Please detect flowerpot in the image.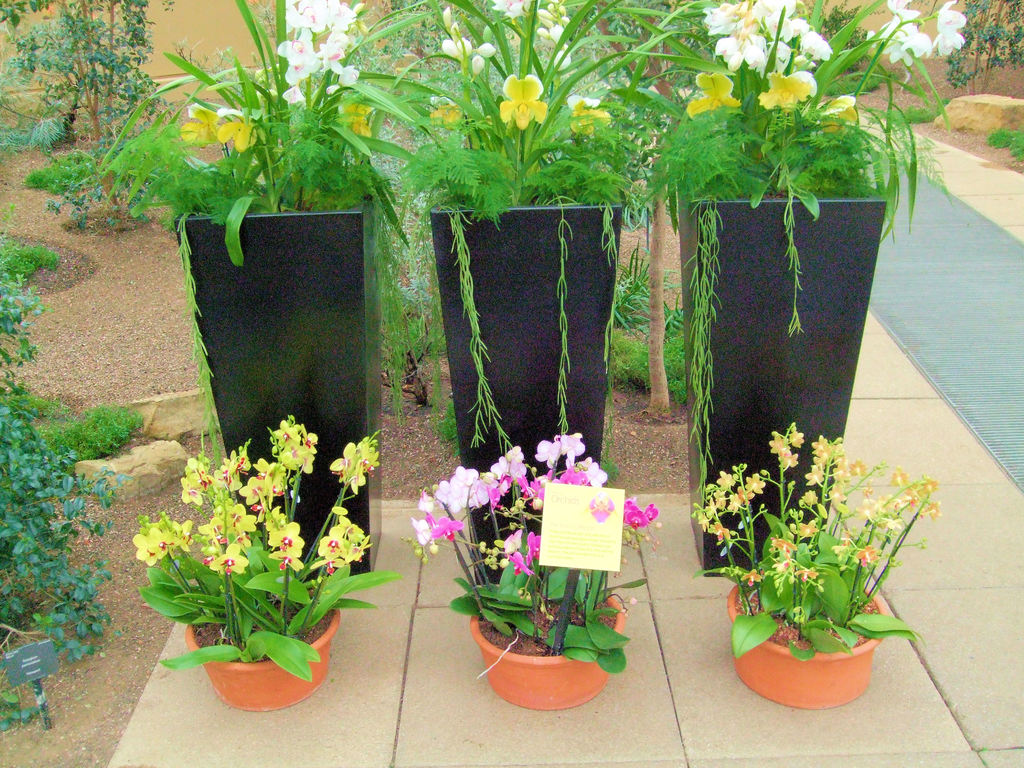
[left=428, top=203, right=624, bottom=590].
